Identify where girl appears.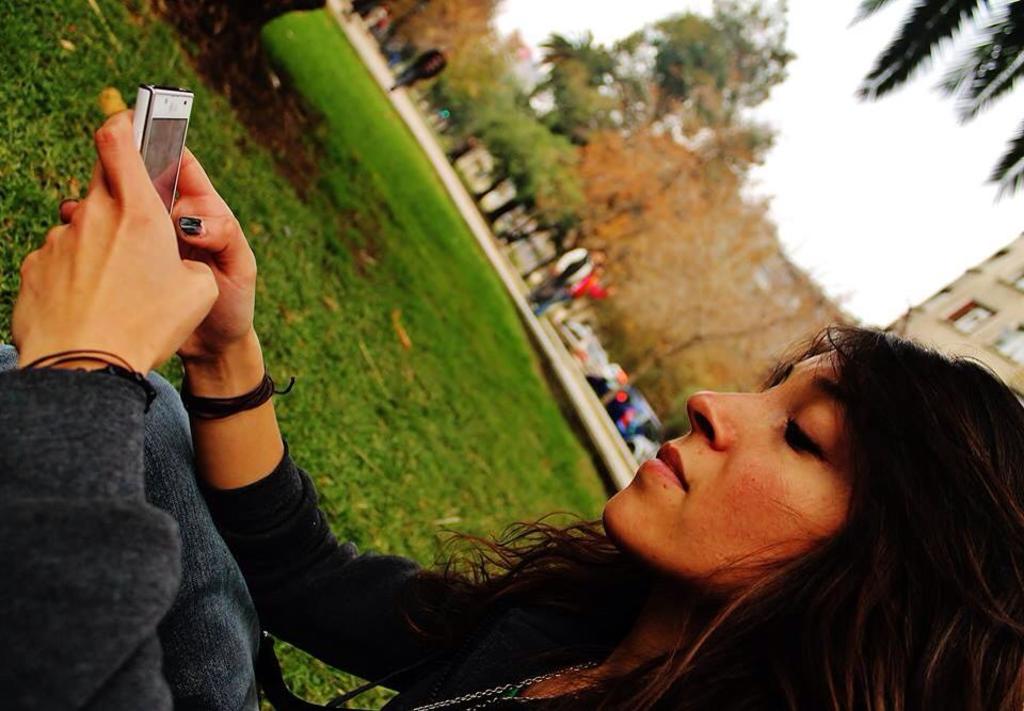
Appears at select_region(0, 106, 1023, 710).
